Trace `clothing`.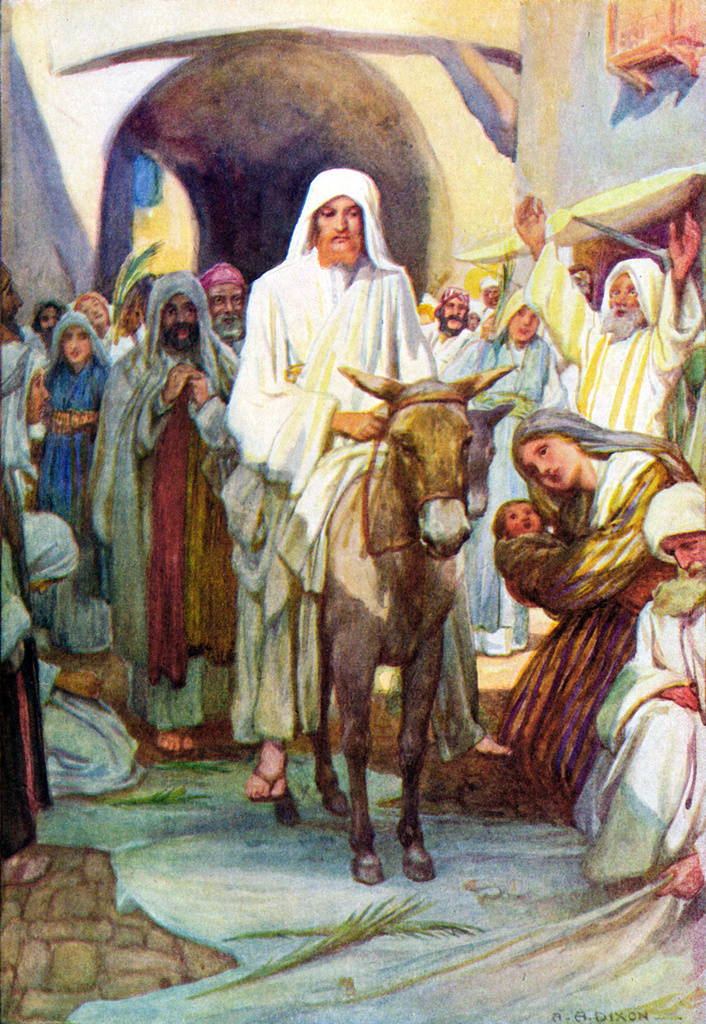
Traced to region(384, 406, 701, 821).
